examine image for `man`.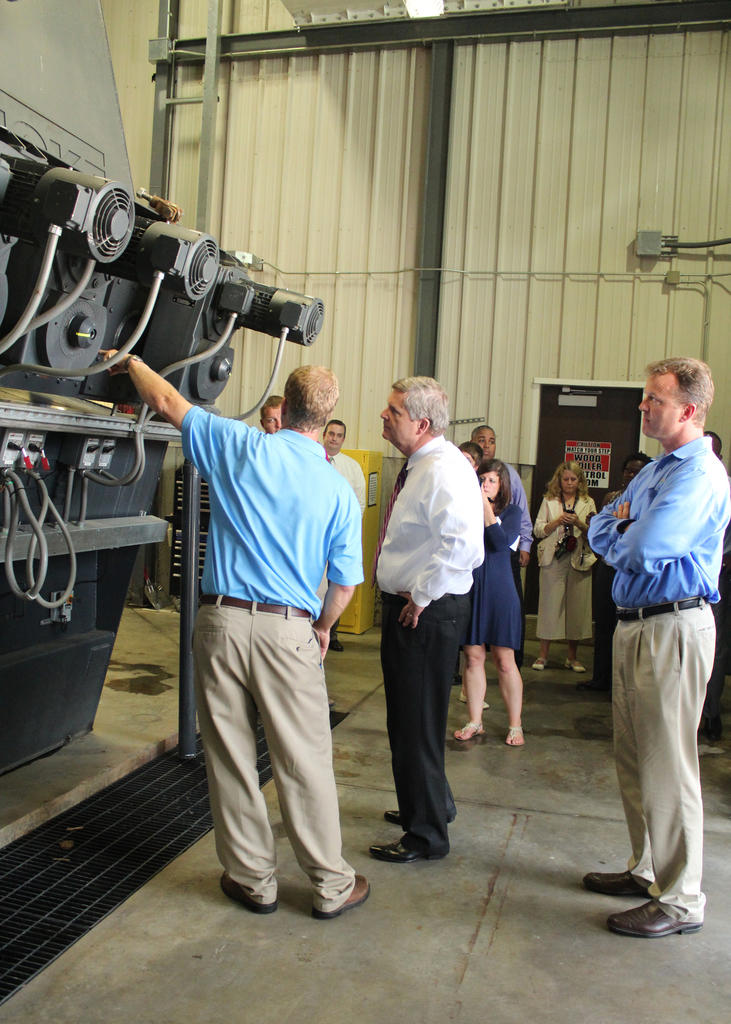
Examination result: locate(317, 419, 372, 652).
